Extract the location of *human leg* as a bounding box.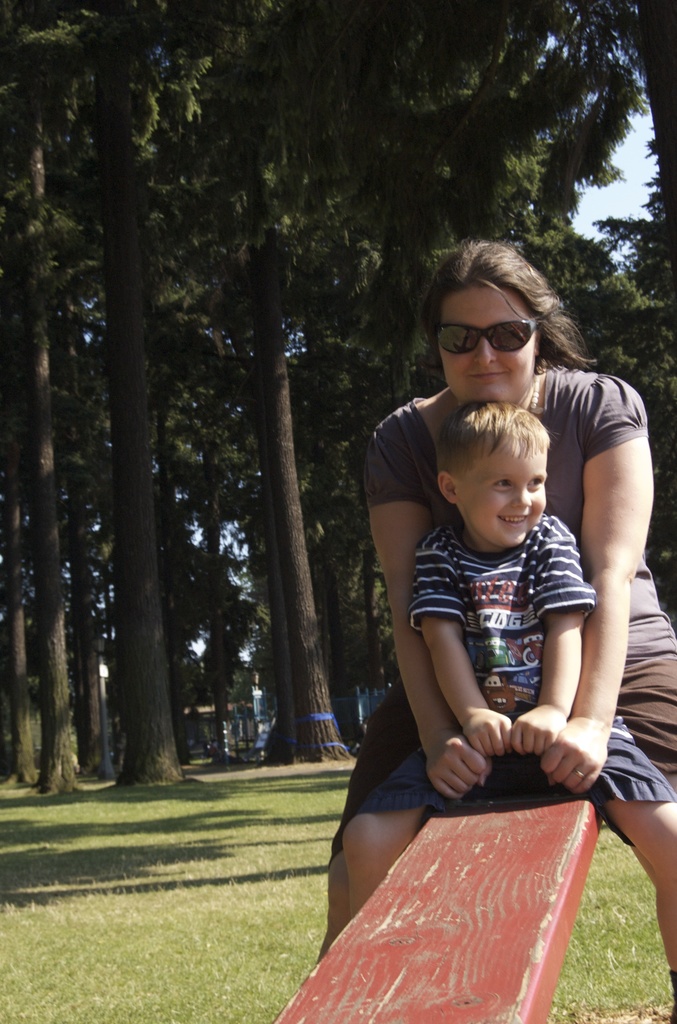
622,634,674,787.
